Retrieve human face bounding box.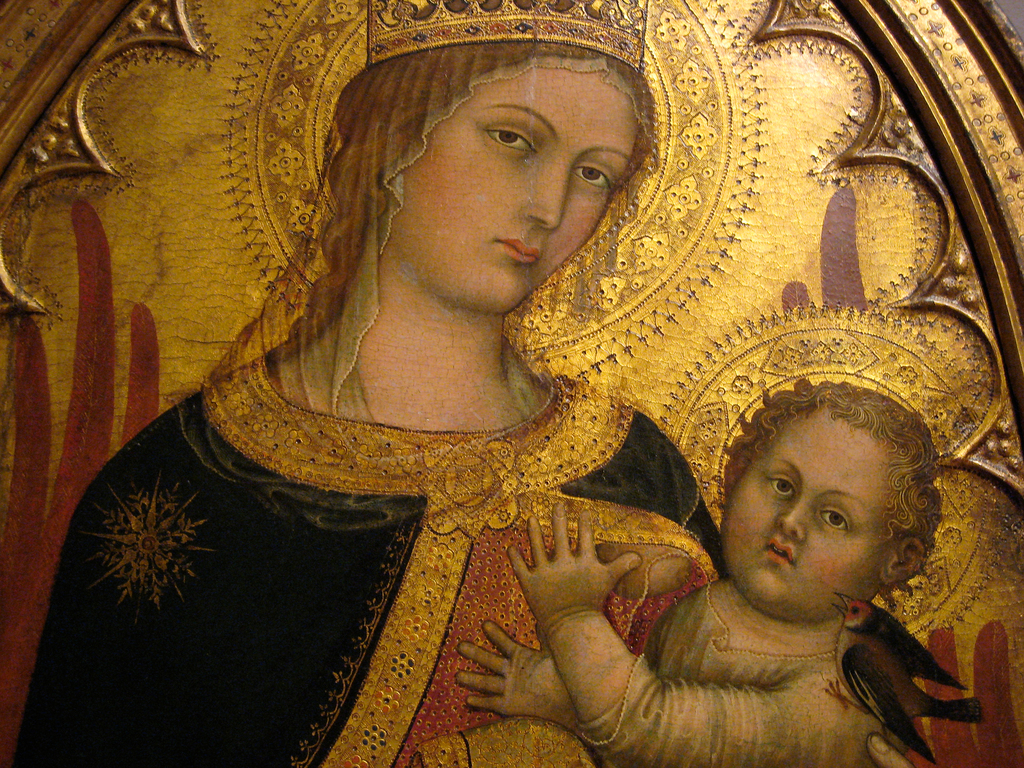
Bounding box: <region>385, 65, 634, 316</region>.
